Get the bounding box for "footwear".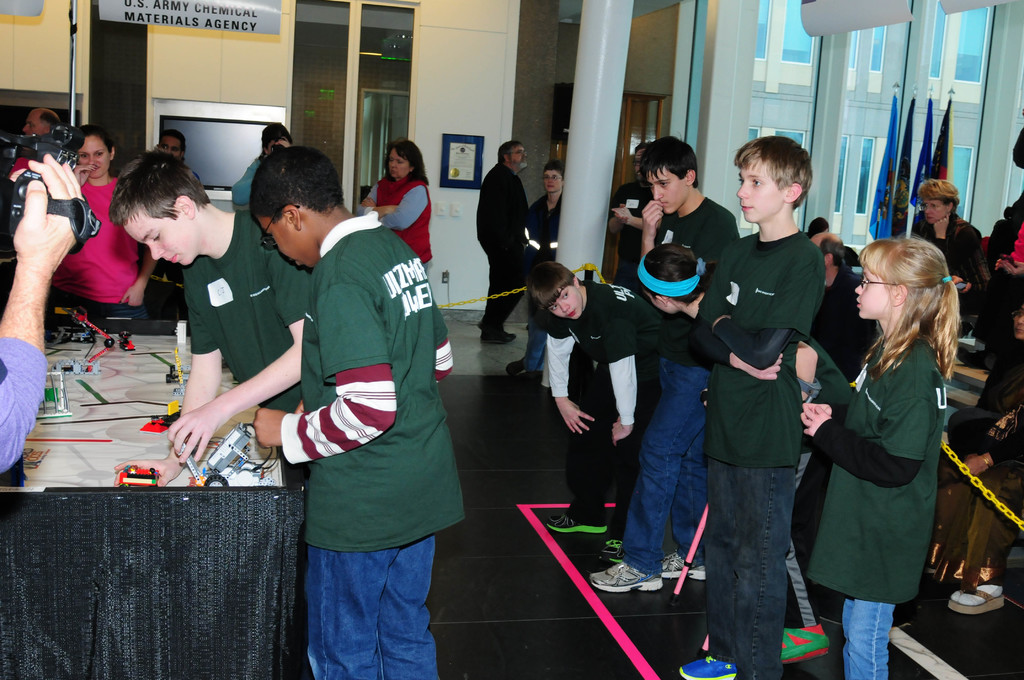
(676, 653, 738, 679).
